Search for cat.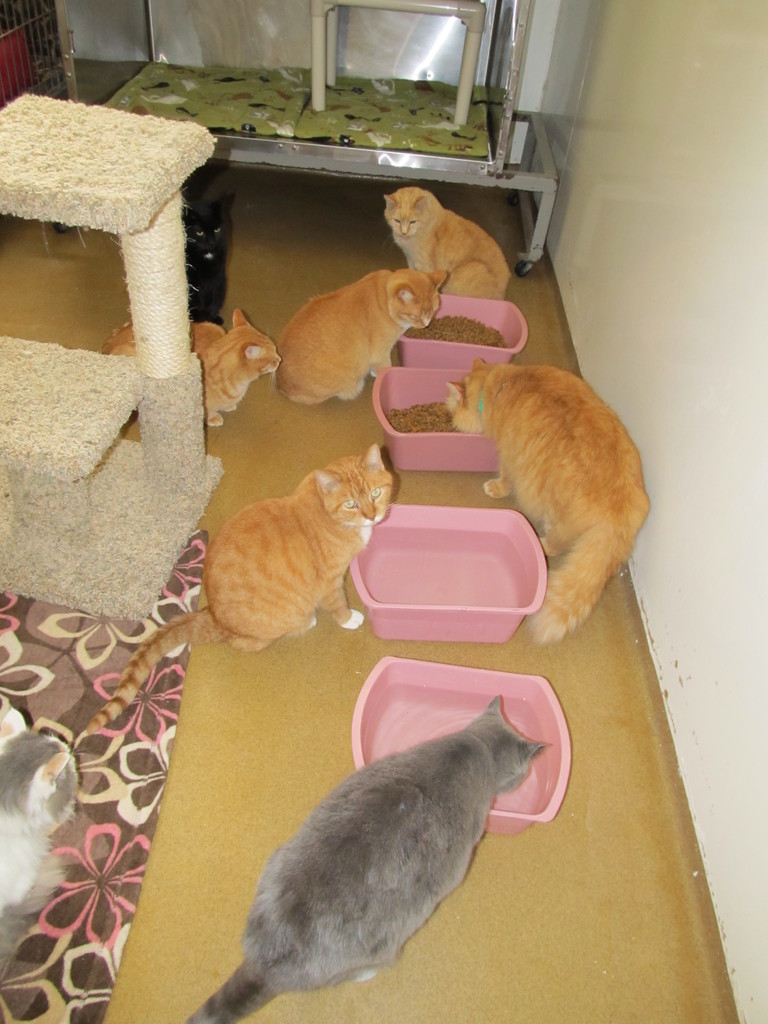
Found at (left=446, top=356, right=656, bottom=644).
